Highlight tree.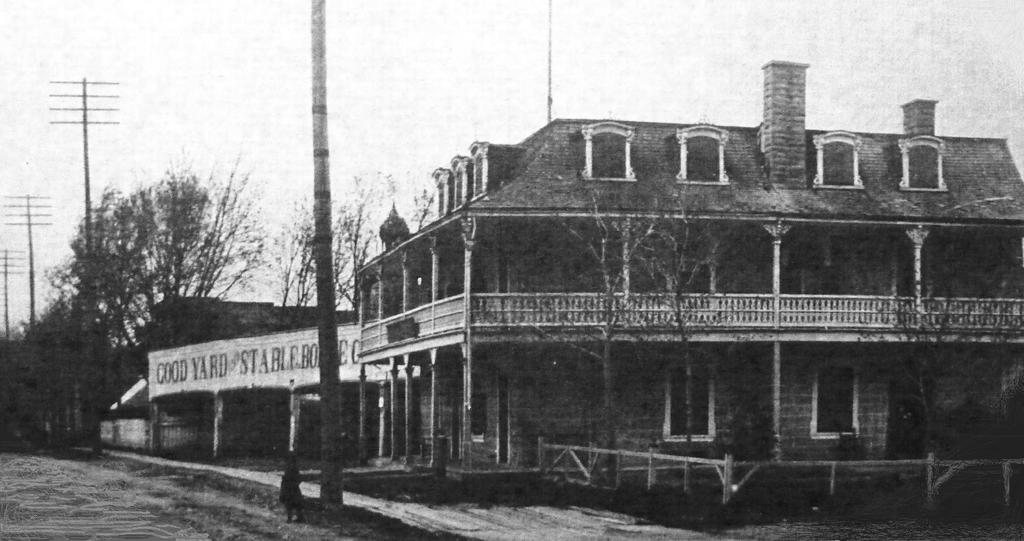
Highlighted region: (left=0, top=328, right=68, bottom=486).
